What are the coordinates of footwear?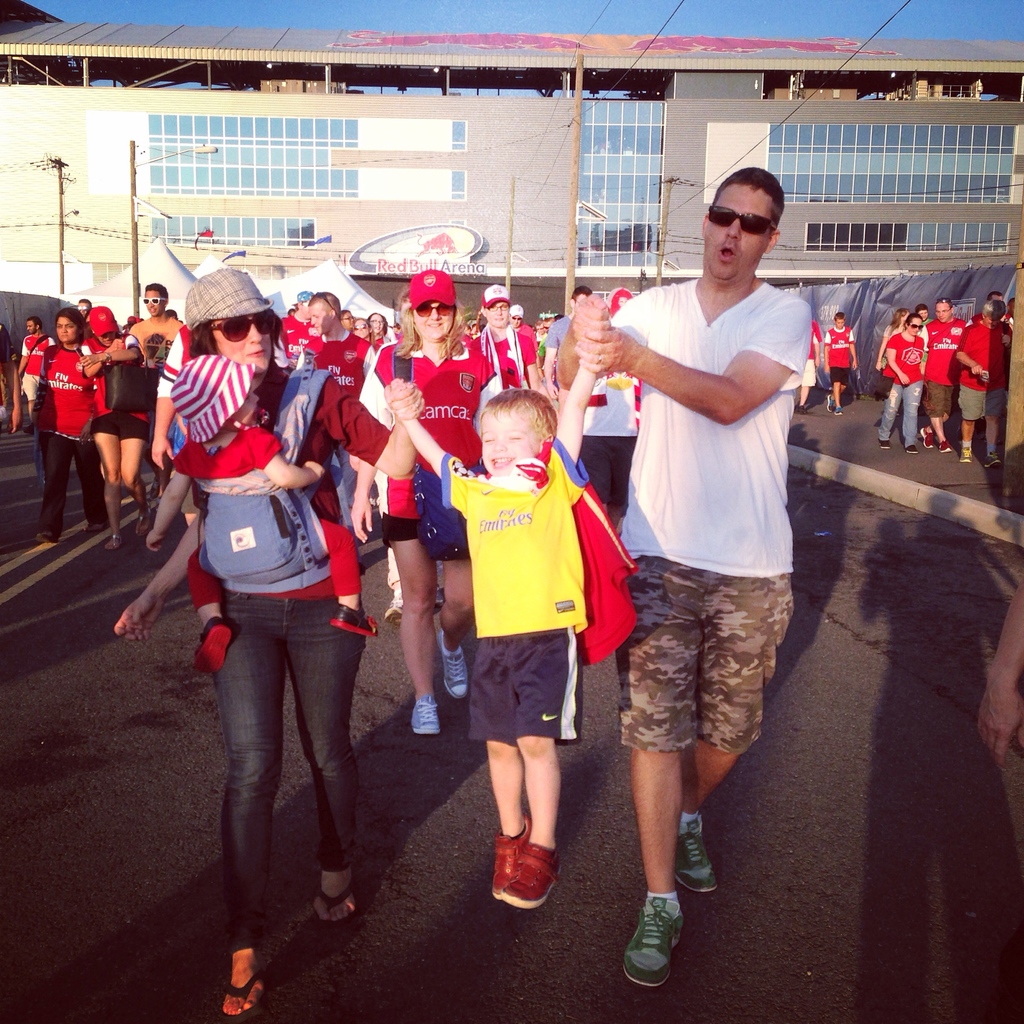
box=[36, 524, 54, 548].
